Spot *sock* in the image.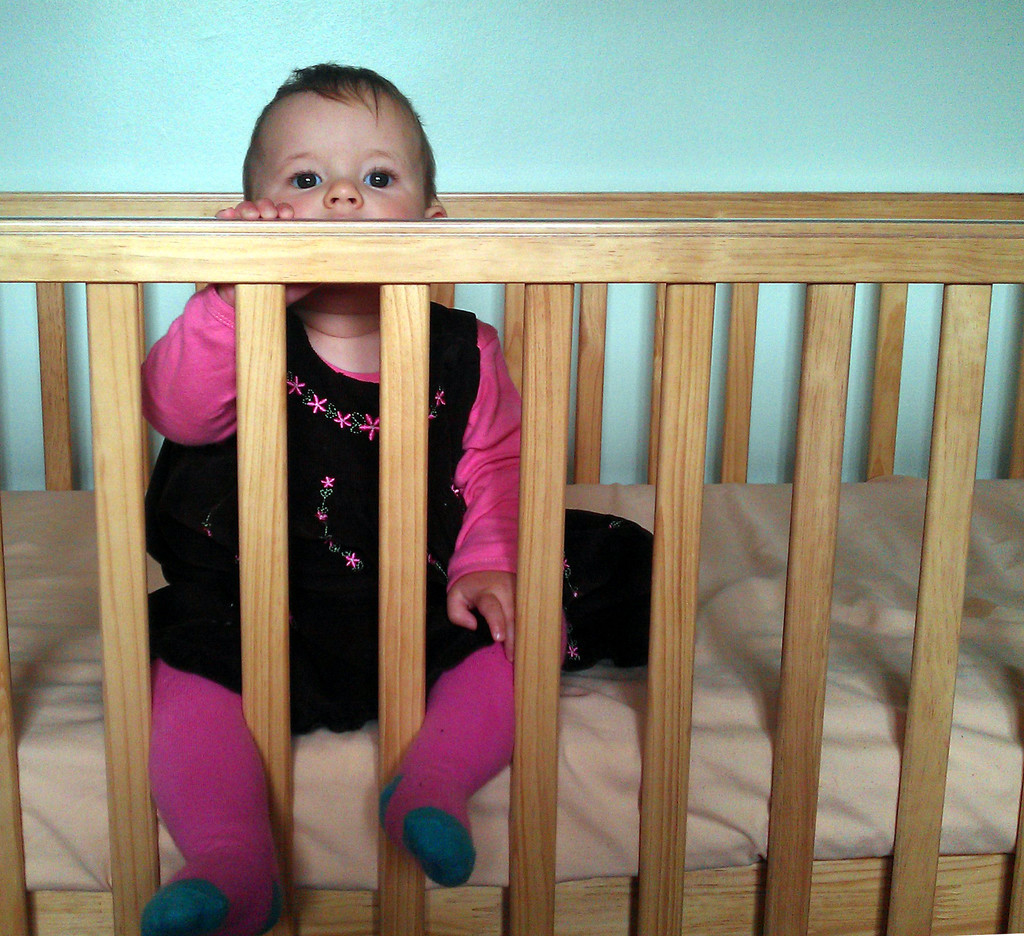
*sock* found at [left=376, top=643, right=514, bottom=888].
